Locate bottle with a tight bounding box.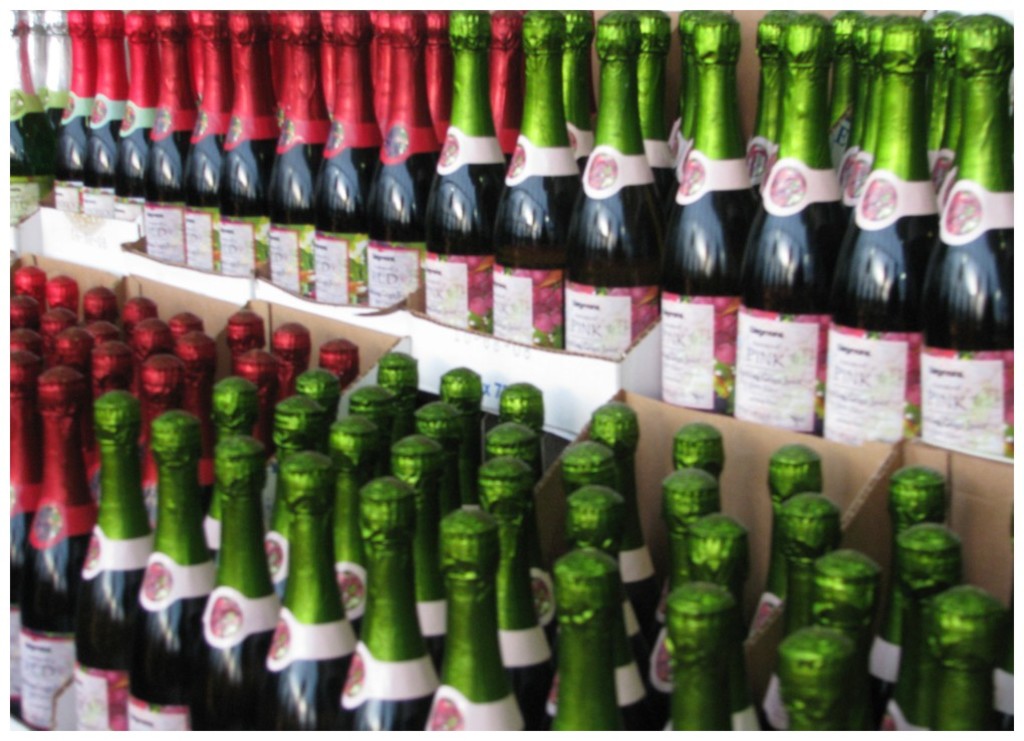
detection(363, 10, 440, 308).
